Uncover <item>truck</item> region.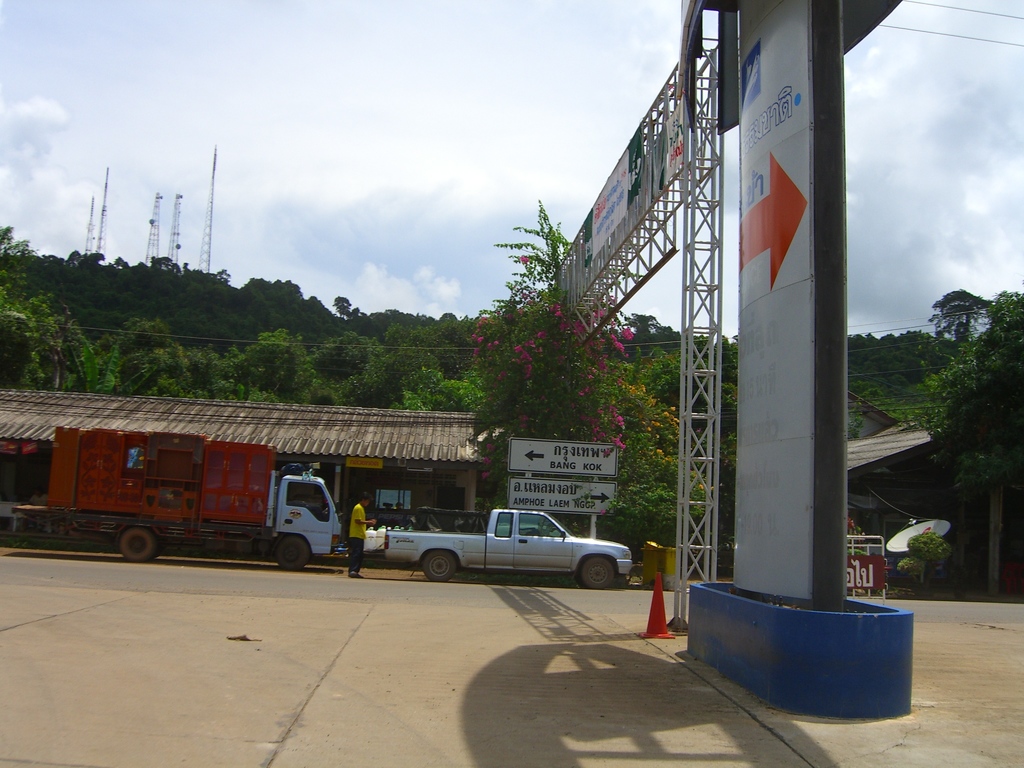
Uncovered: [left=365, top=509, right=633, bottom=589].
